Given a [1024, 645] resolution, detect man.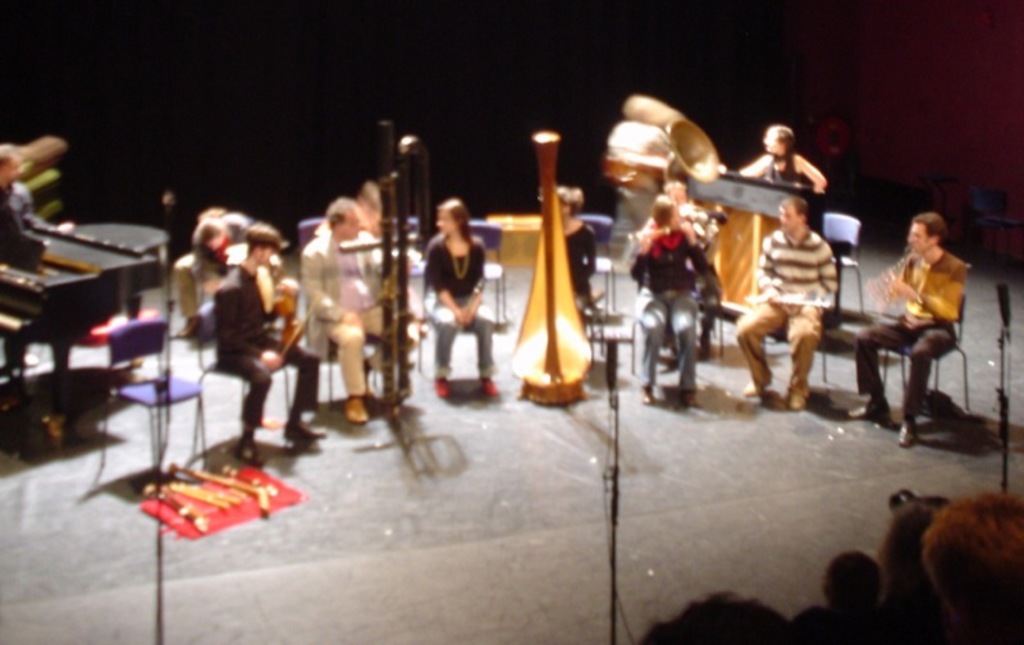
[left=845, top=210, right=965, bottom=449].
